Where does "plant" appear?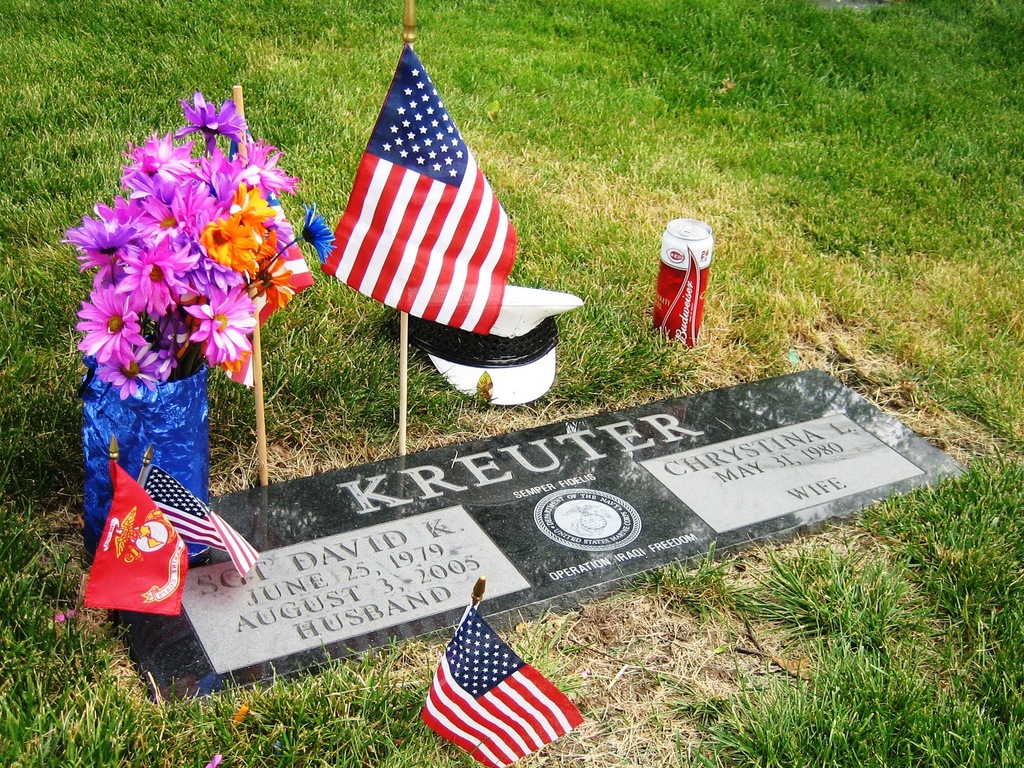
Appears at (x1=49, y1=84, x2=371, y2=418).
